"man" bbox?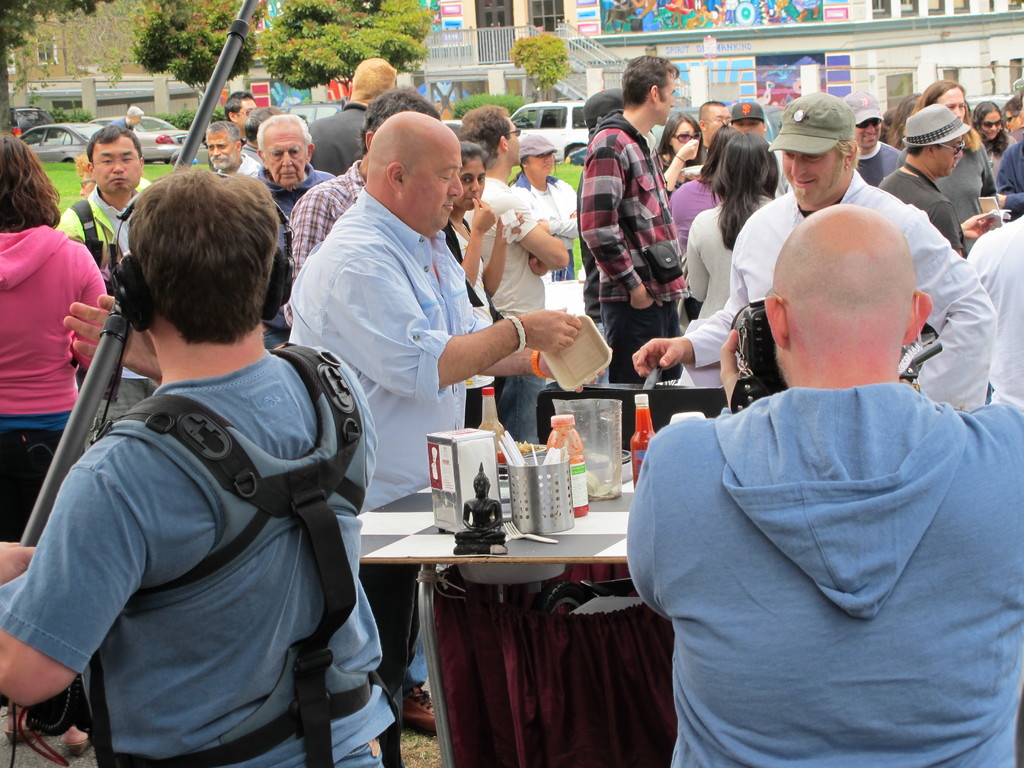
left=54, top=127, right=161, bottom=307
